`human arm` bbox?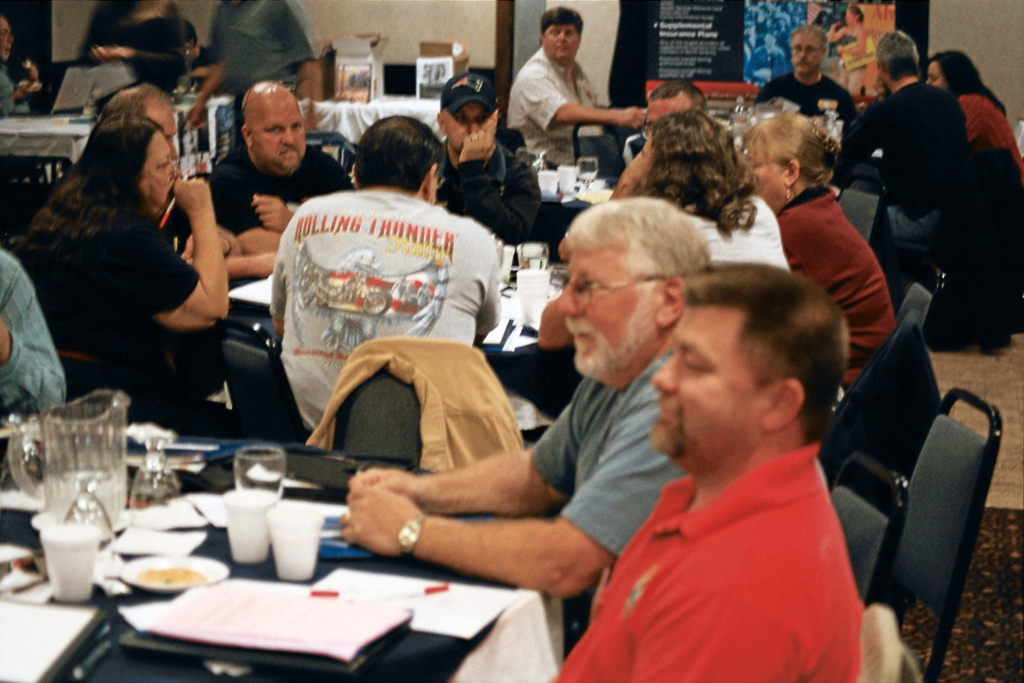
pyautogui.locateOnScreen(268, 0, 320, 130)
